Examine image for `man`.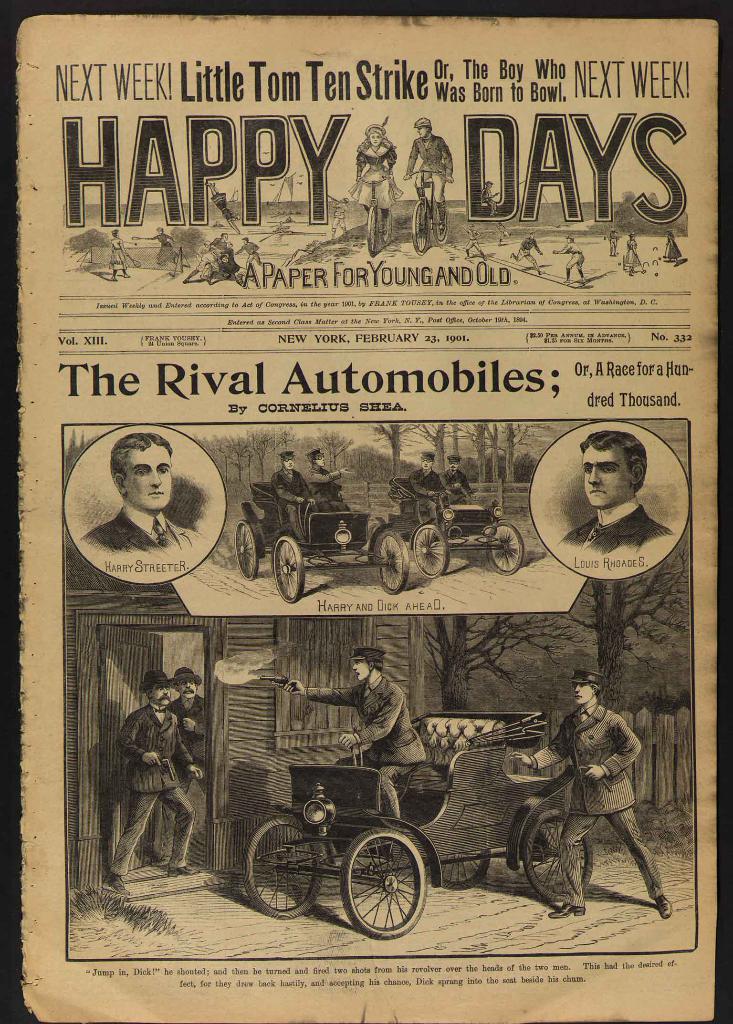
Examination result: x1=538, y1=671, x2=665, y2=924.
